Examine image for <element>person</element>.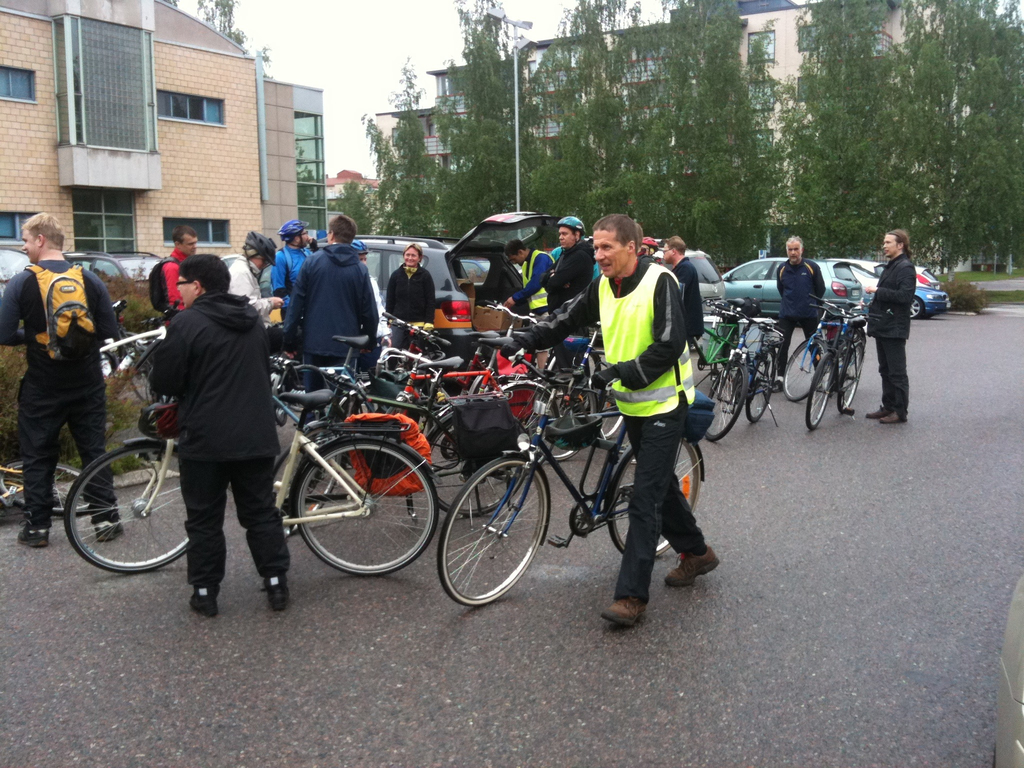
Examination result: {"x1": 289, "y1": 216, "x2": 380, "y2": 465}.
